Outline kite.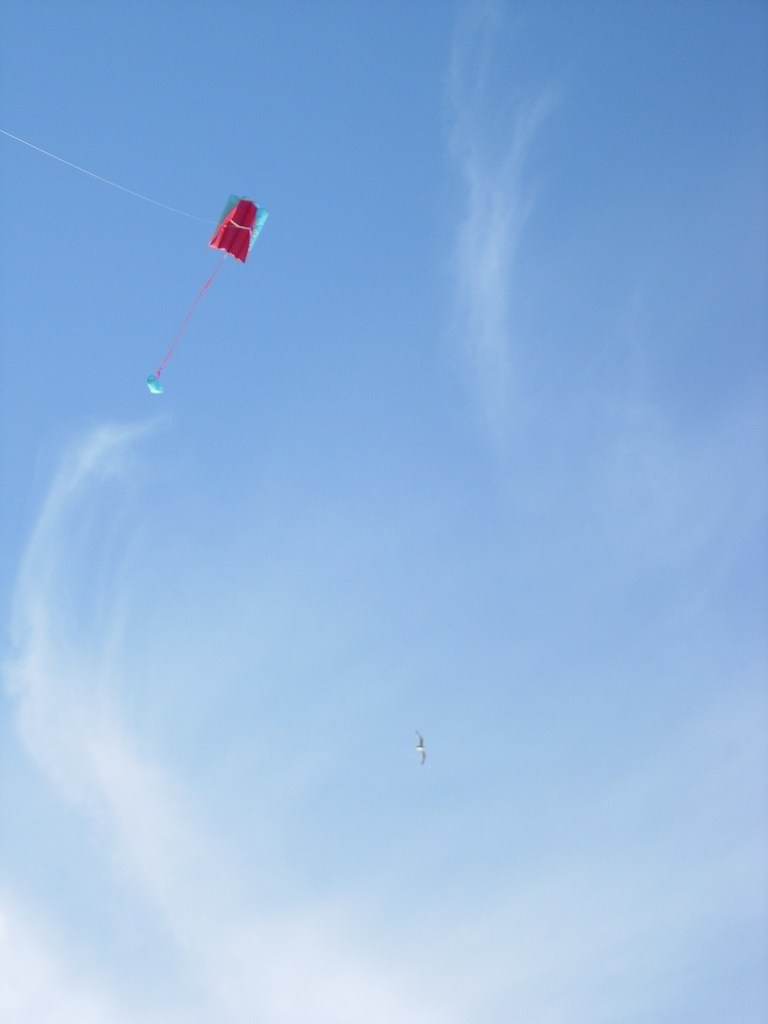
Outline: bbox(144, 188, 271, 394).
